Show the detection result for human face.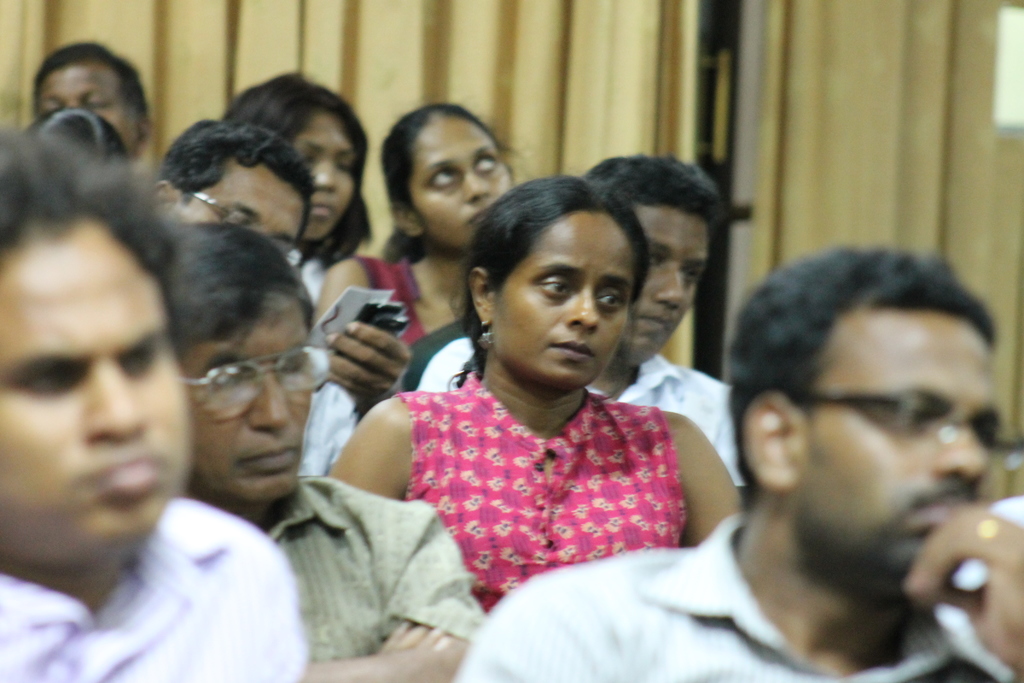
[0,229,194,574].
